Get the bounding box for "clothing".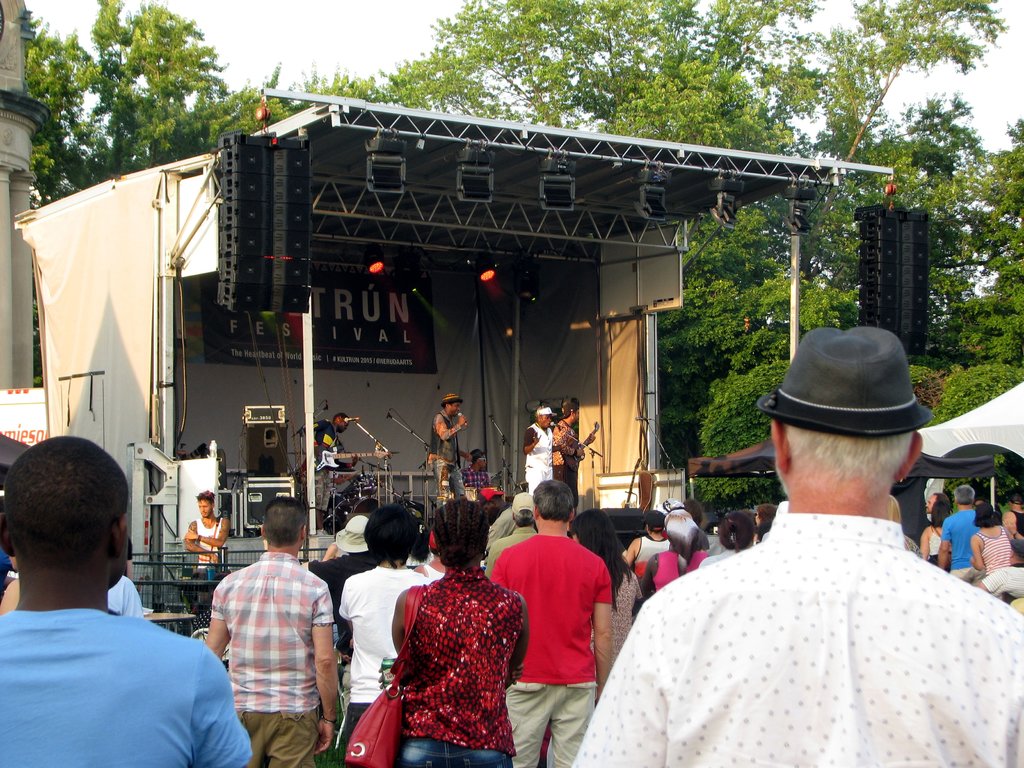
x1=481 y1=527 x2=544 y2=580.
